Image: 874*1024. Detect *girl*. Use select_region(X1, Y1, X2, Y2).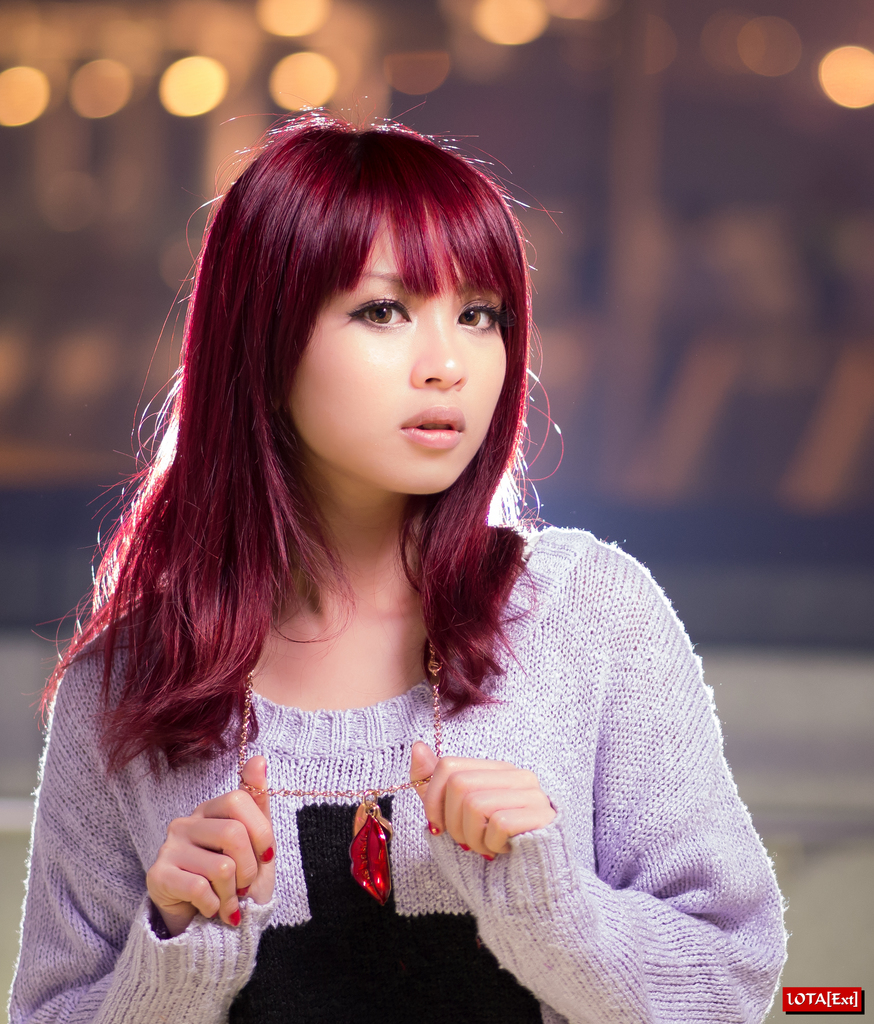
select_region(2, 85, 788, 1023).
